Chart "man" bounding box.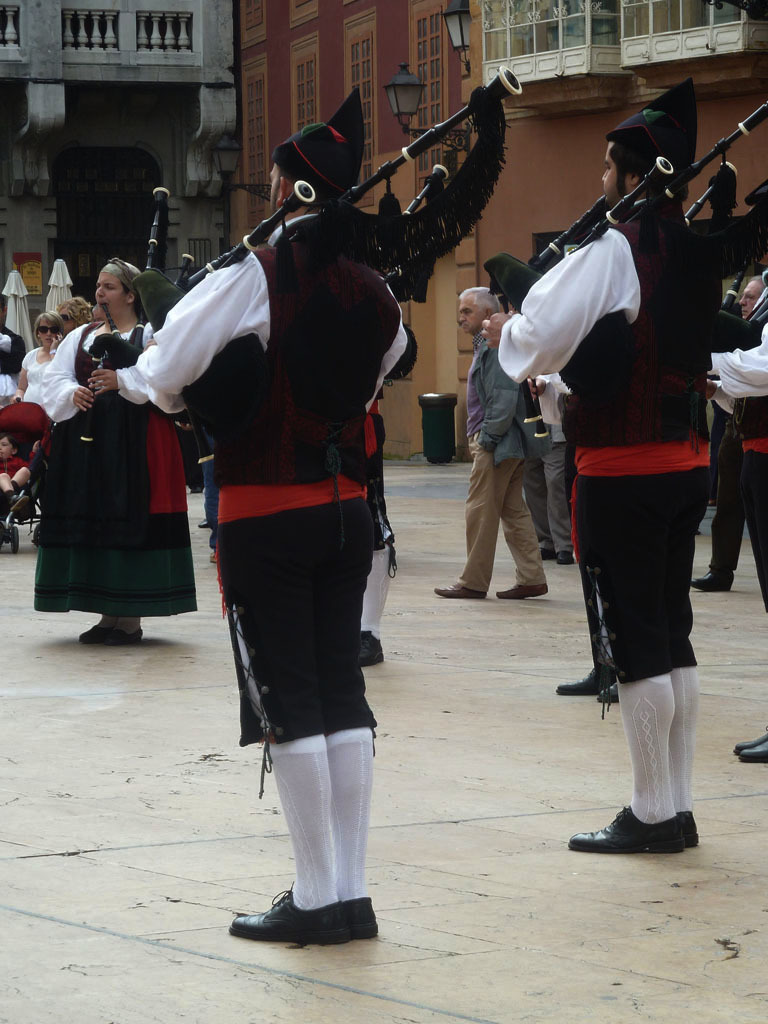
Charted: 430,287,549,602.
